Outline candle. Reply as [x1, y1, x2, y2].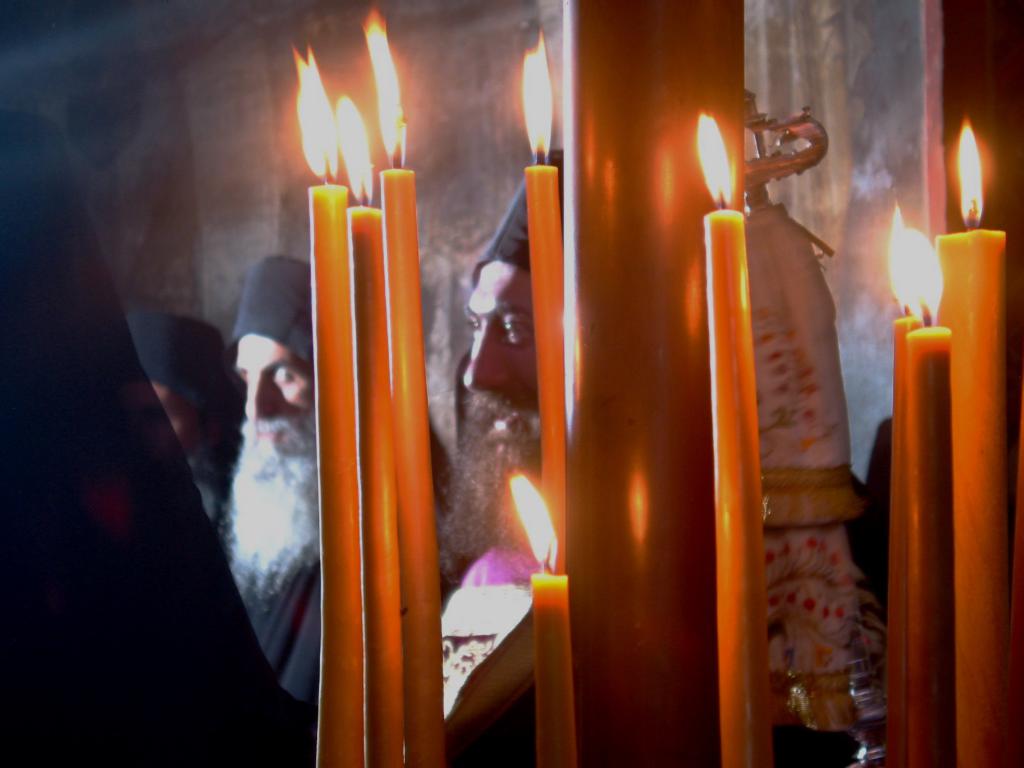
[362, 4, 449, 766].
